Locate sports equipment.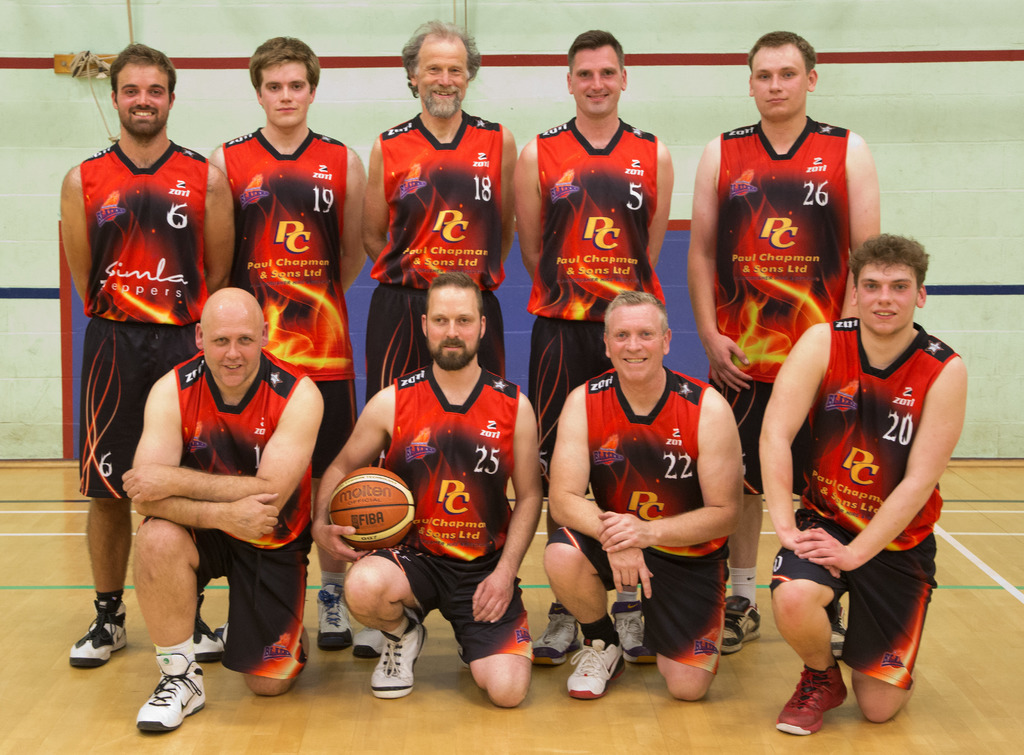
Bounding box: 67:599:130:667.
